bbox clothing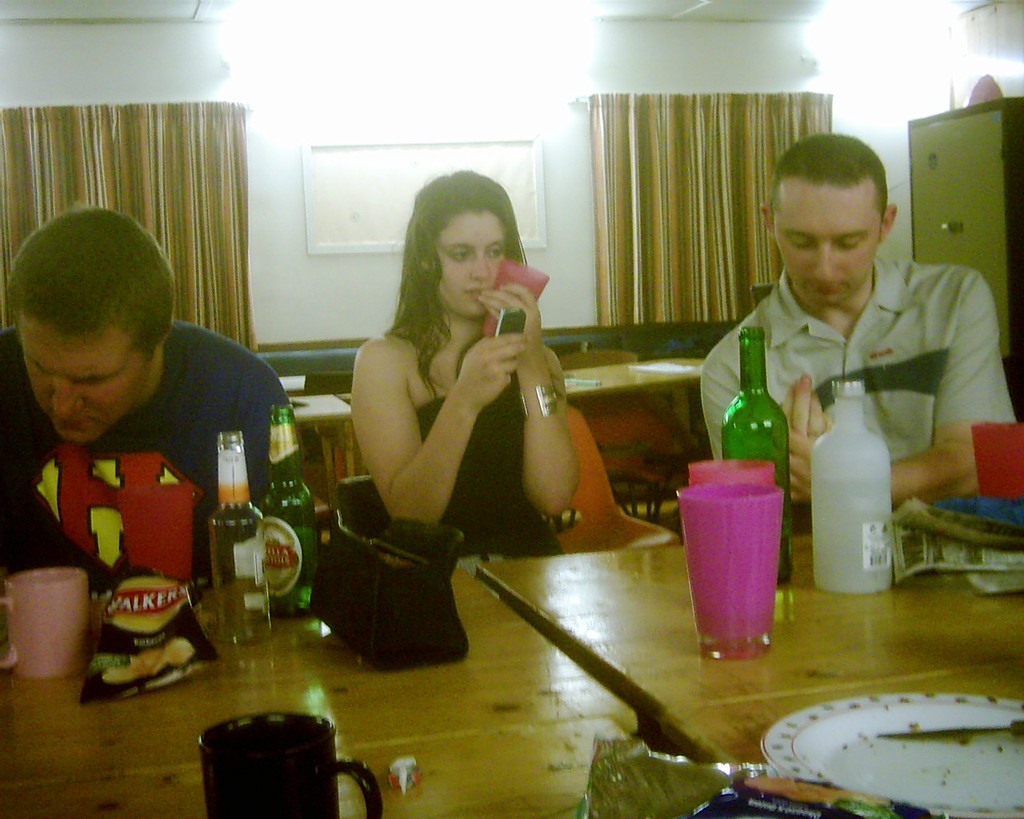
[27,258,295,674]
